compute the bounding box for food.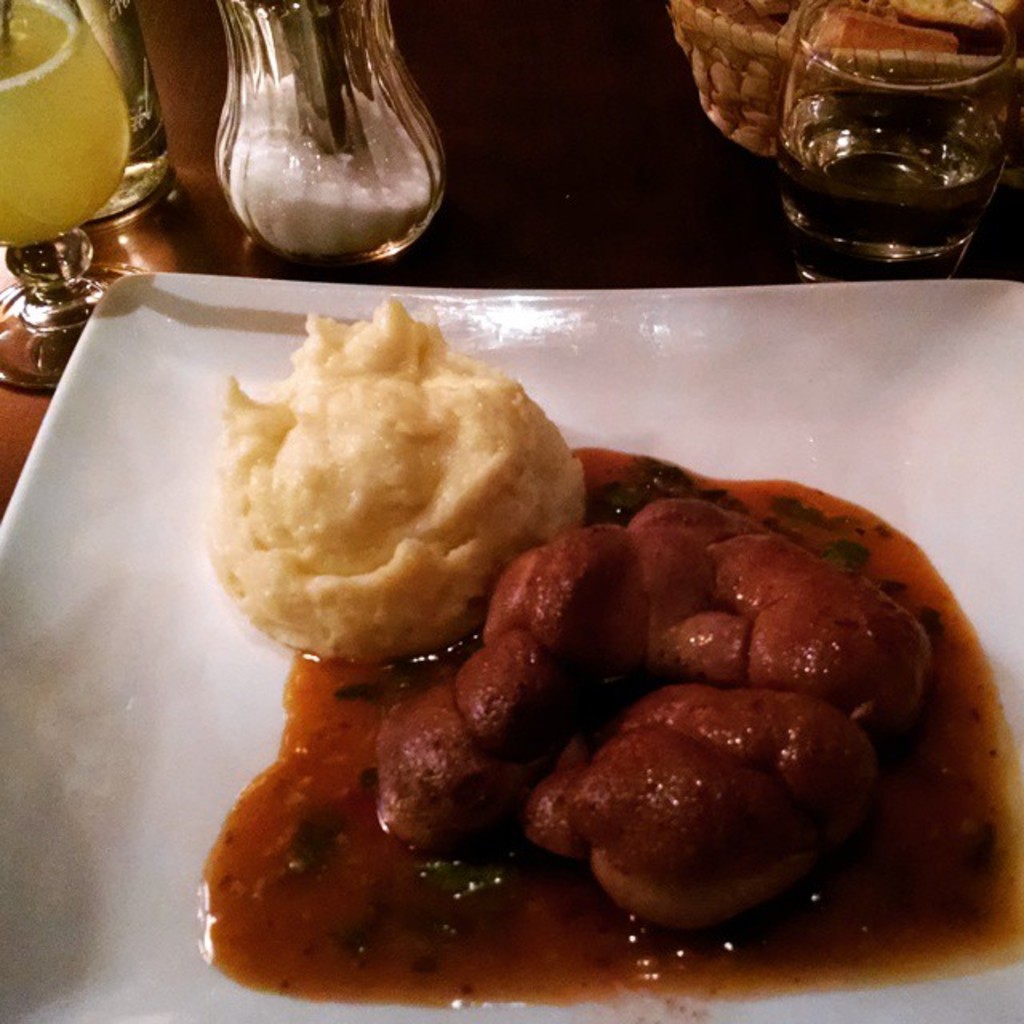
[197,445,1022,1022].
